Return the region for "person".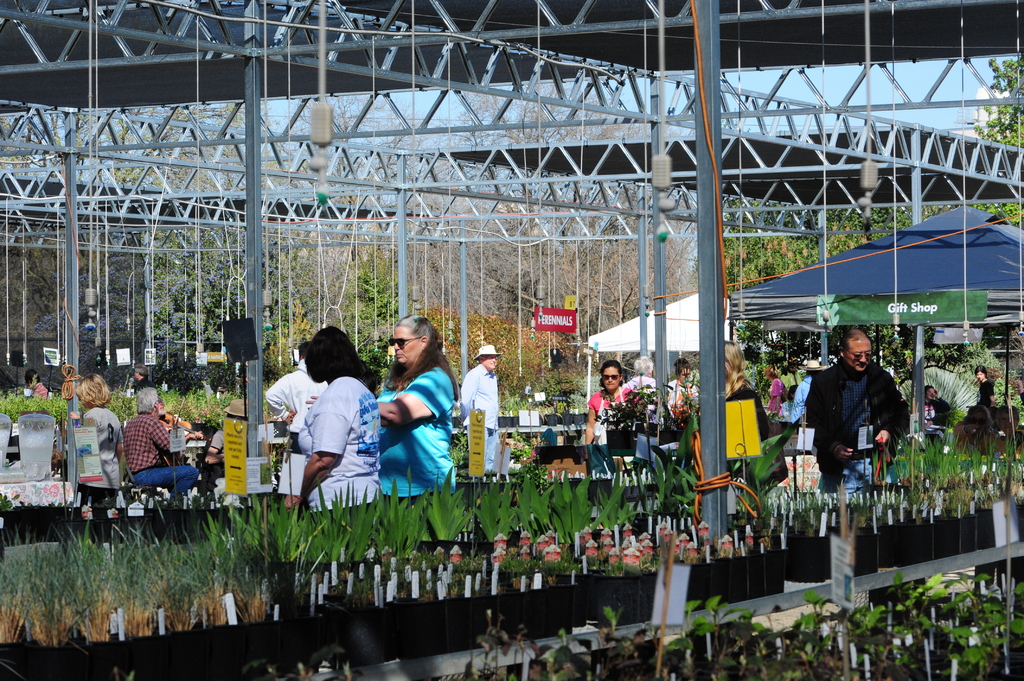
22, 371, 49, 396.
